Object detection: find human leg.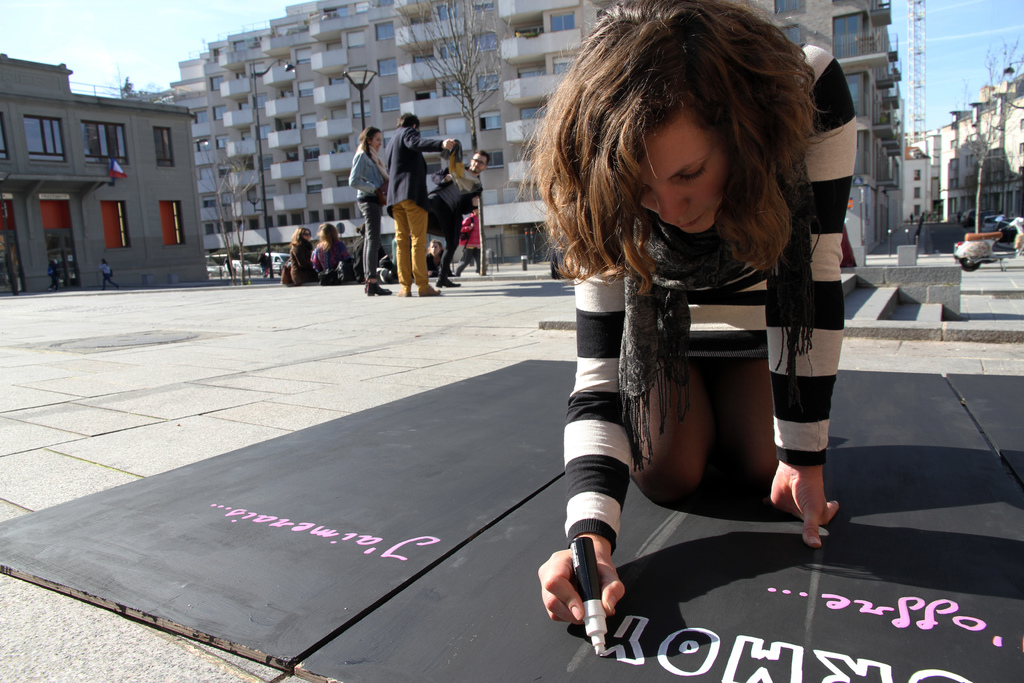
bbox=(358, 188, 396, 289).
